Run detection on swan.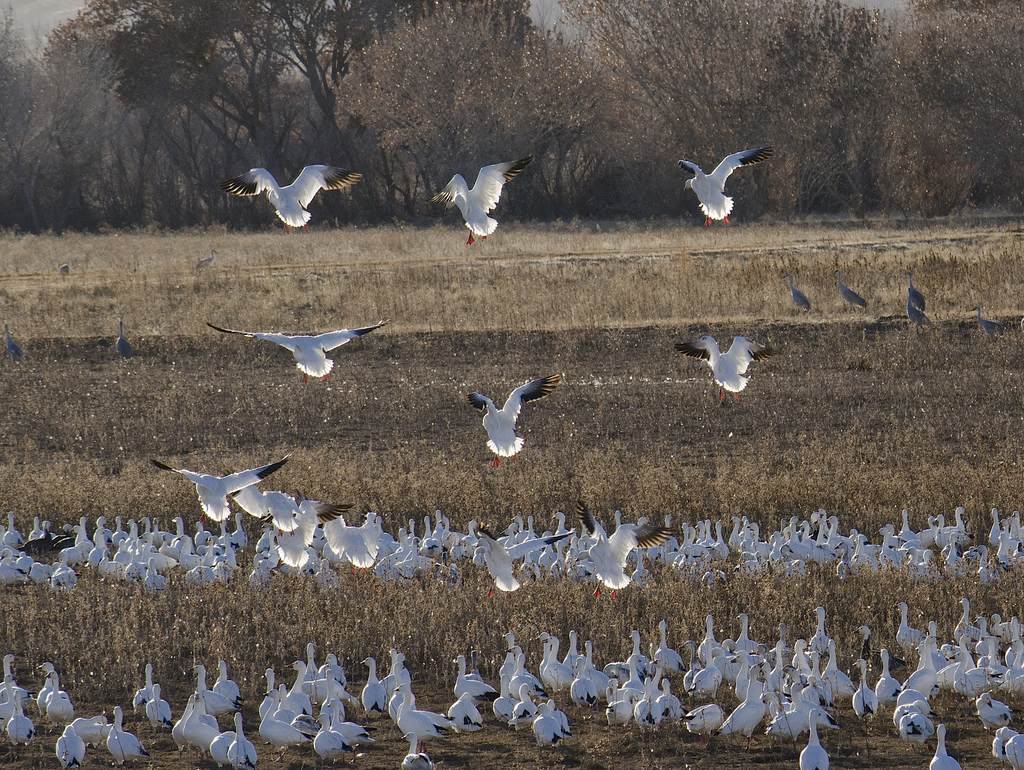
Result: {"left": 854, "top": 535, "right": 872, "bottom": 580}.
